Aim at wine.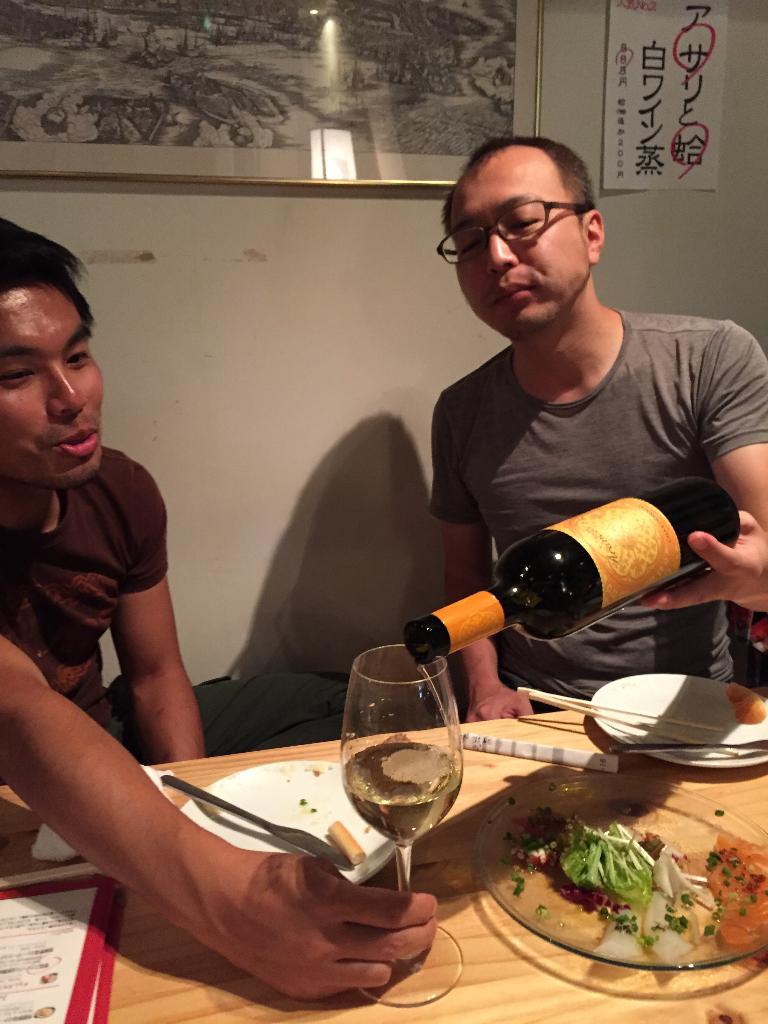
Aimed at region(417, 457, 751, 655).
